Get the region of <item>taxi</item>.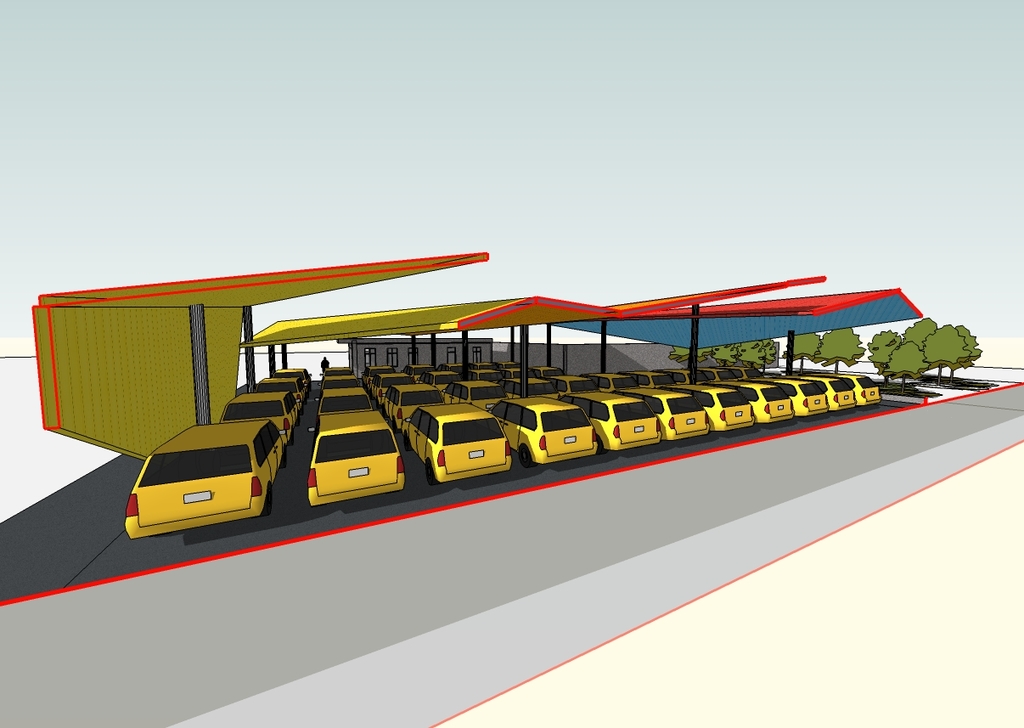
region(276, 365, 319, 389).
